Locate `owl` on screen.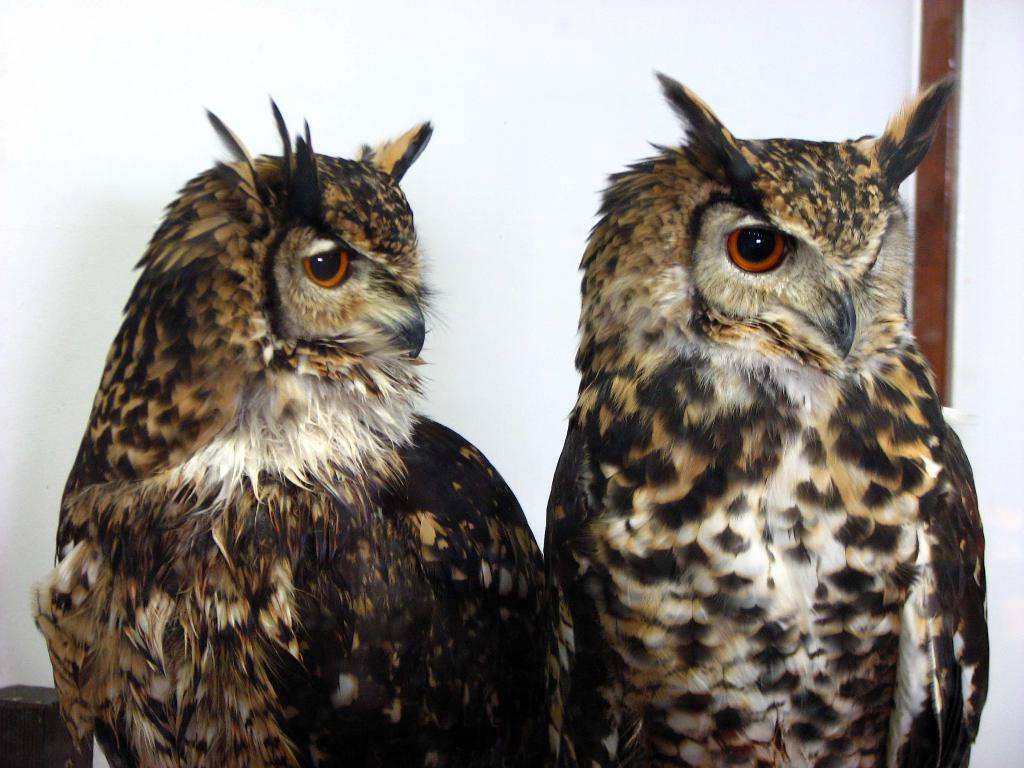
On screen at bbox=[547, 65, 989, 767].
